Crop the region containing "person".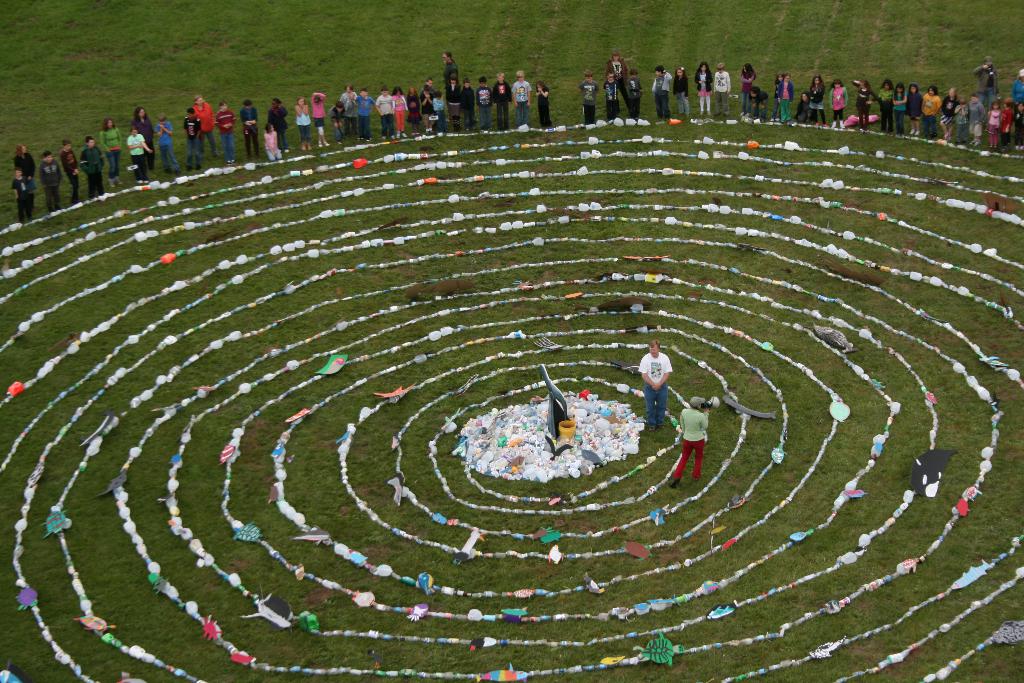
Crop region: (642, 341, 675, 432).
